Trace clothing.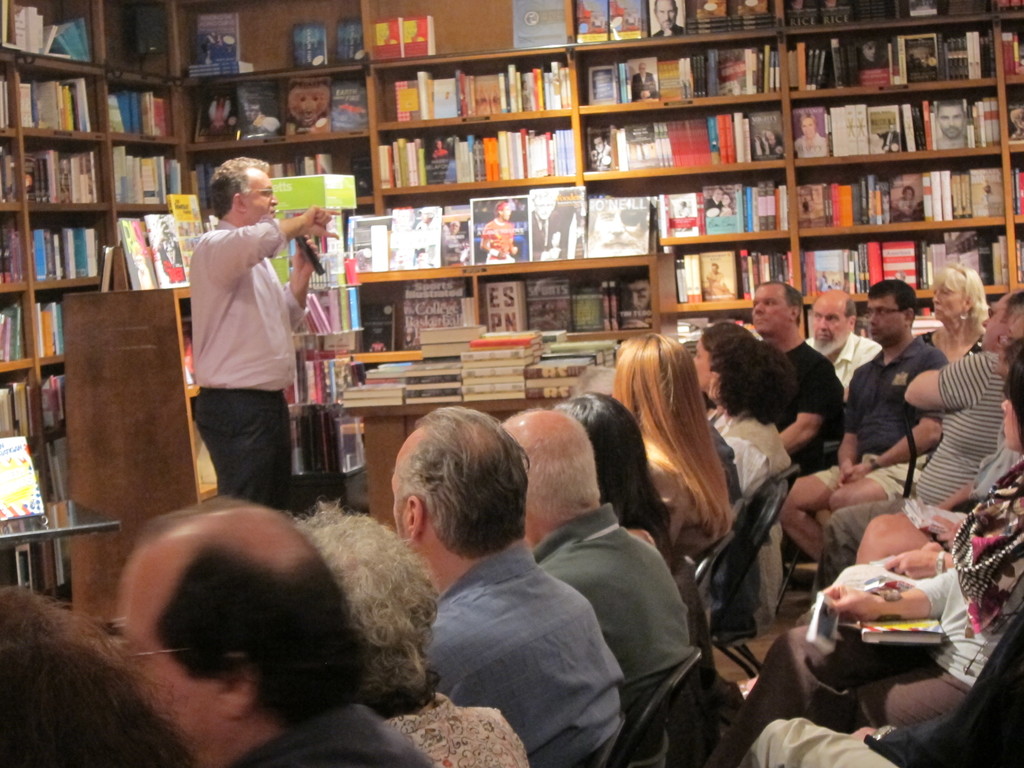
Traced to 191/216/308/500.
